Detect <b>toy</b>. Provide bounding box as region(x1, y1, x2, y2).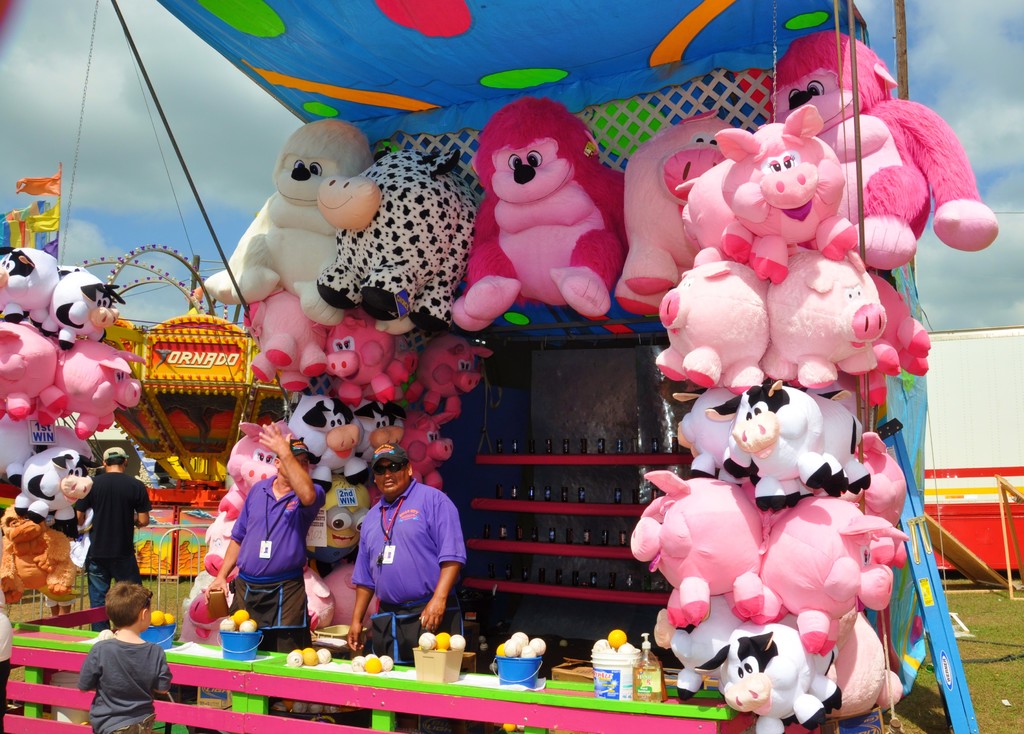
region(628, 468, 780, 624).
